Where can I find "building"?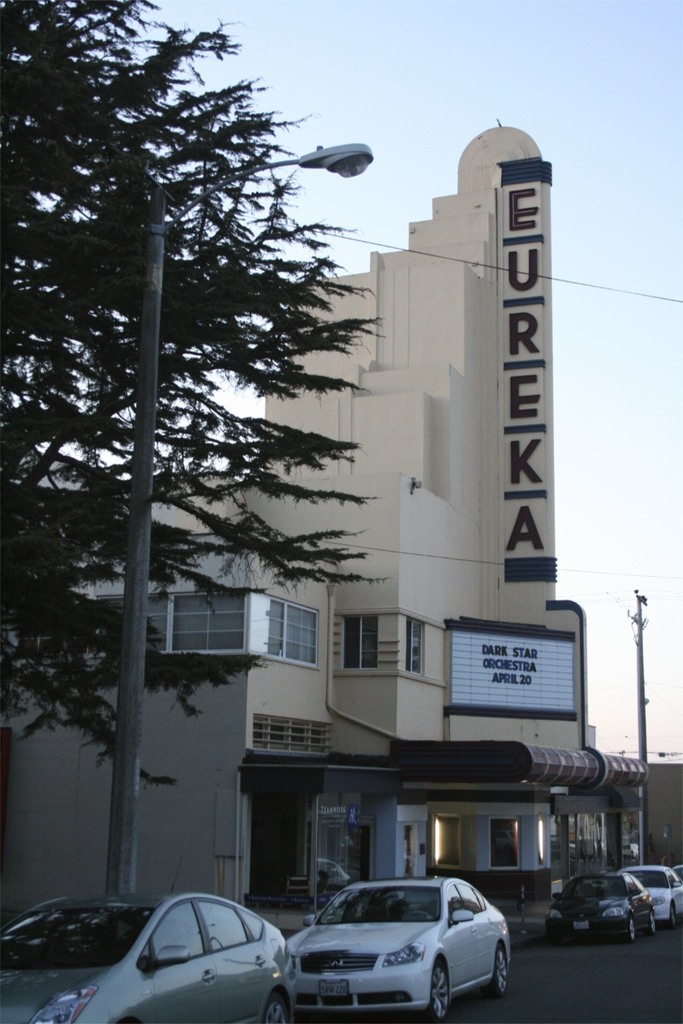
You can find it at region(0, 120, 594, 936).
